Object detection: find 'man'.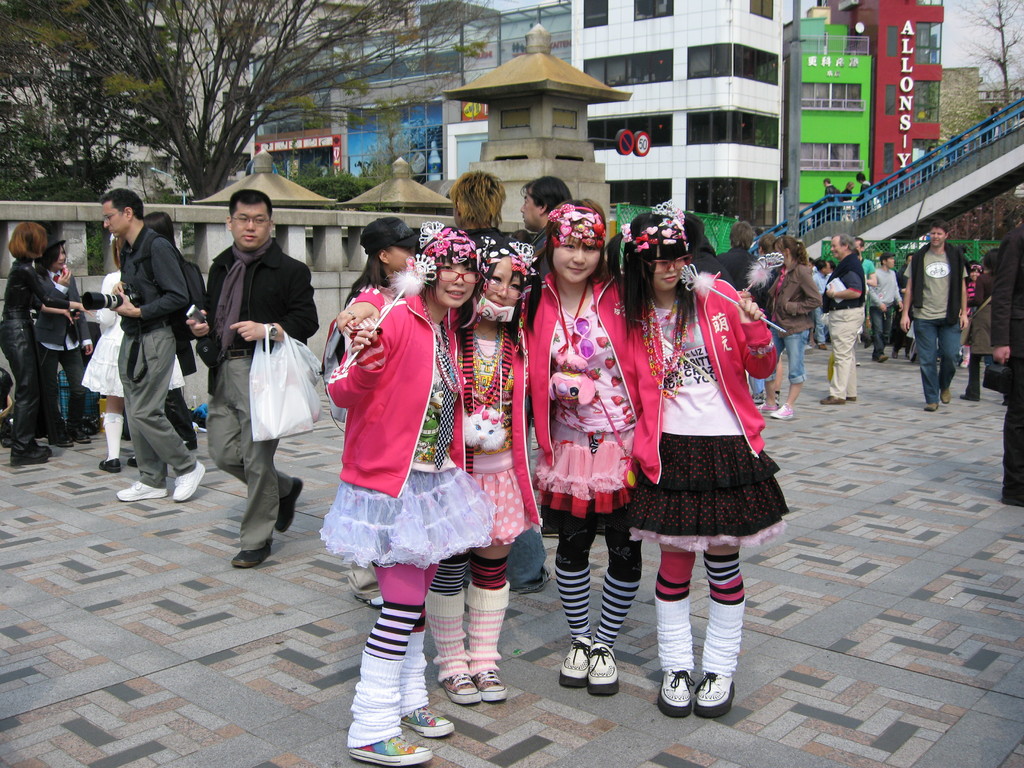
l=900, t=221, r=969, b=413.
